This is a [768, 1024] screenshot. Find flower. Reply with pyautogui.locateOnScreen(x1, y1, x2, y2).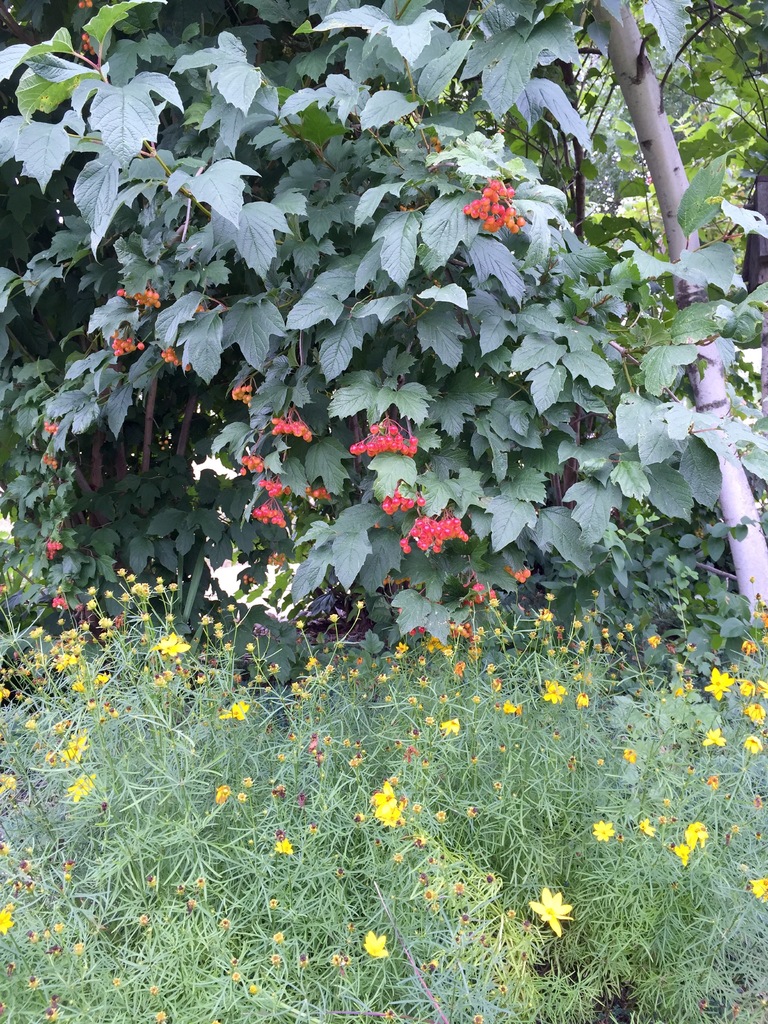
pyautogui.locateOnScreen(639, 811, 662, 839).
